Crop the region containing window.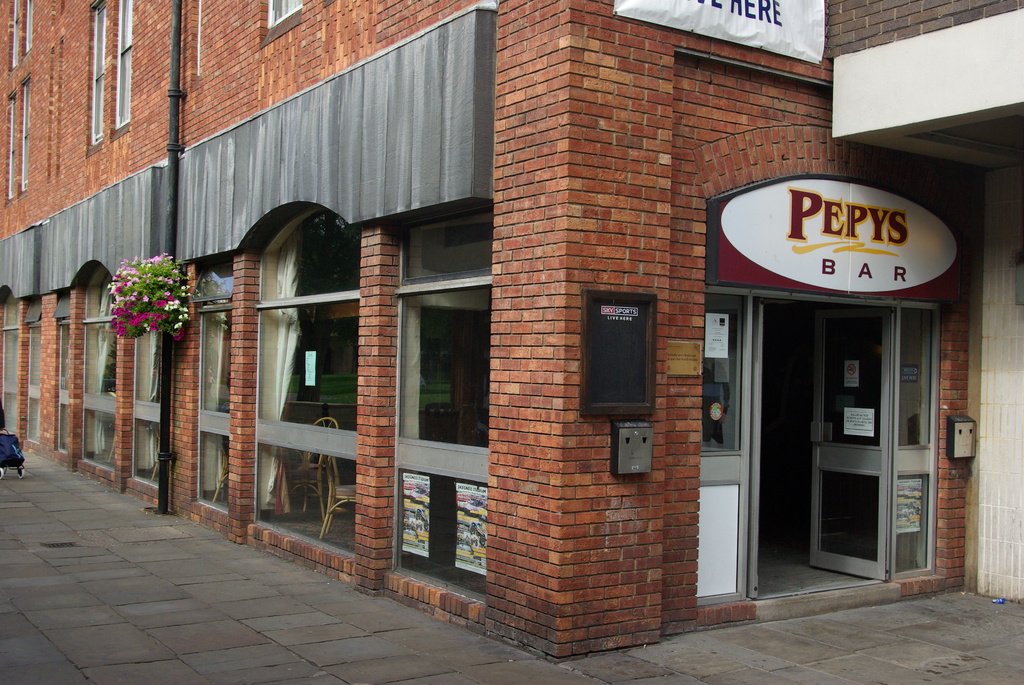
Crop region: <box>84,265,118,473</box>.
